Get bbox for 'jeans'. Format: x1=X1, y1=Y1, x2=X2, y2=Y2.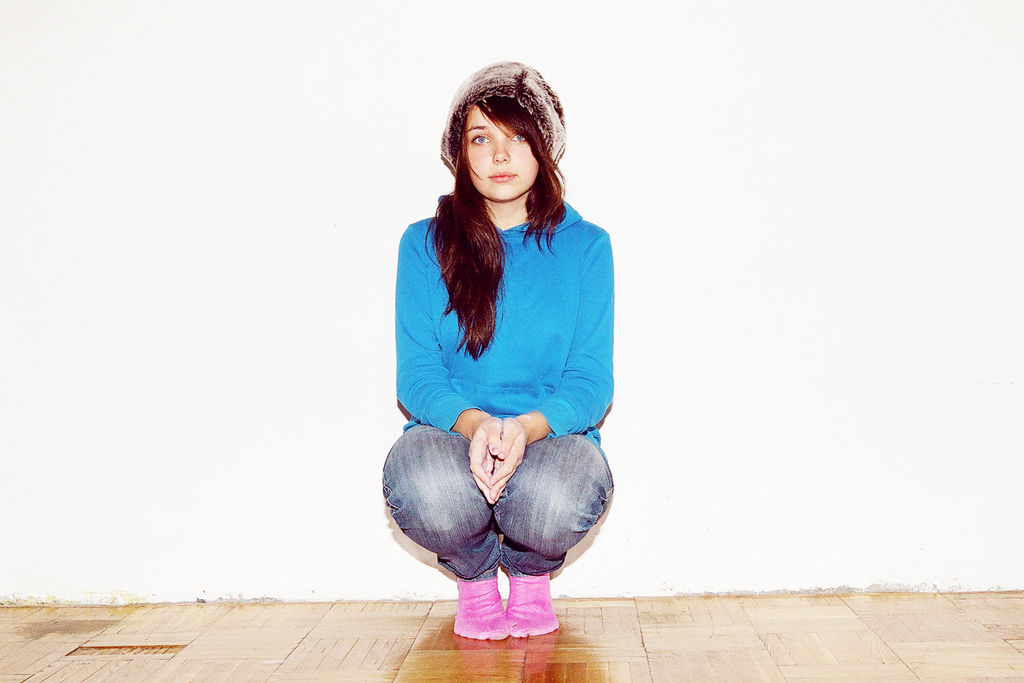
x1=373, y1=420, x2=615, y2=597.
